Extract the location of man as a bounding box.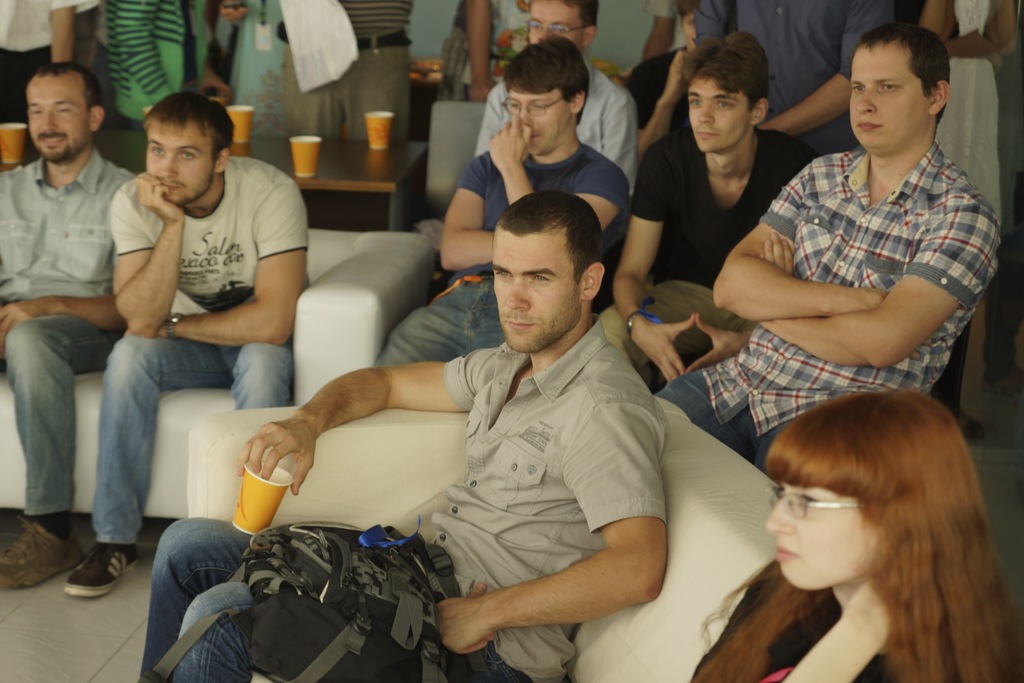
box=[618, 45, 799, 373].
